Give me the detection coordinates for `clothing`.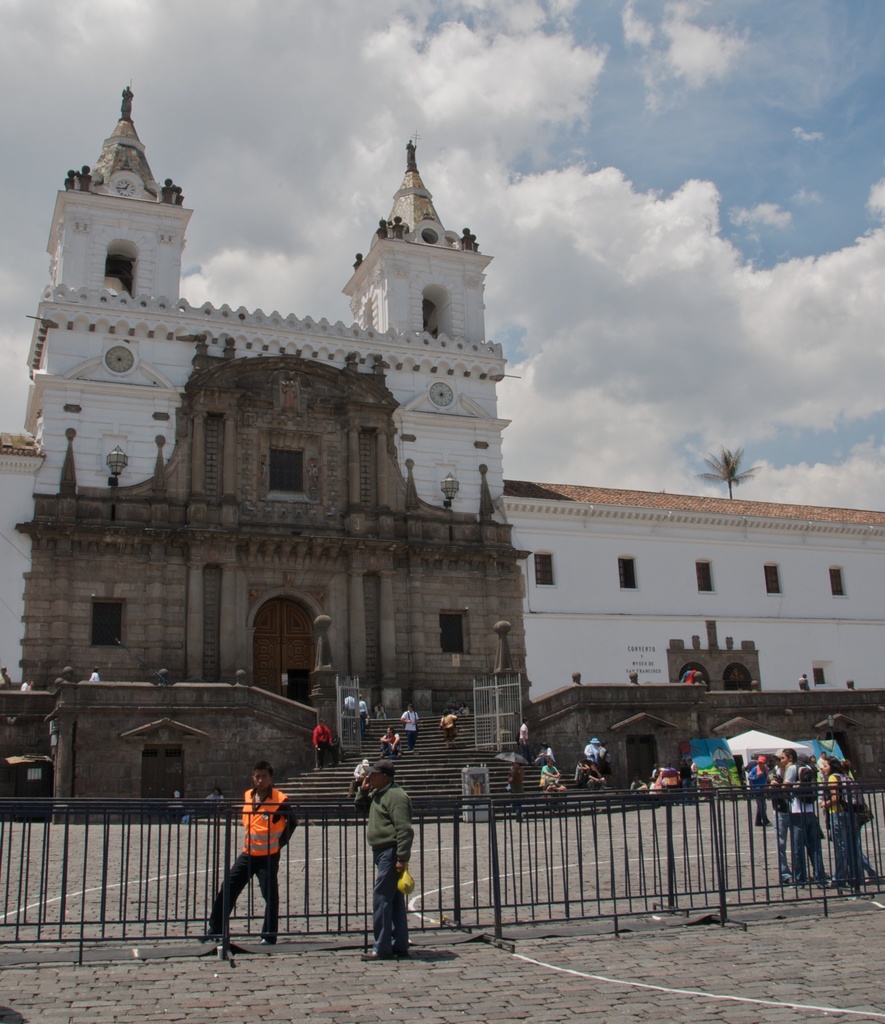
bbox=(86, 673, 105, 684).
